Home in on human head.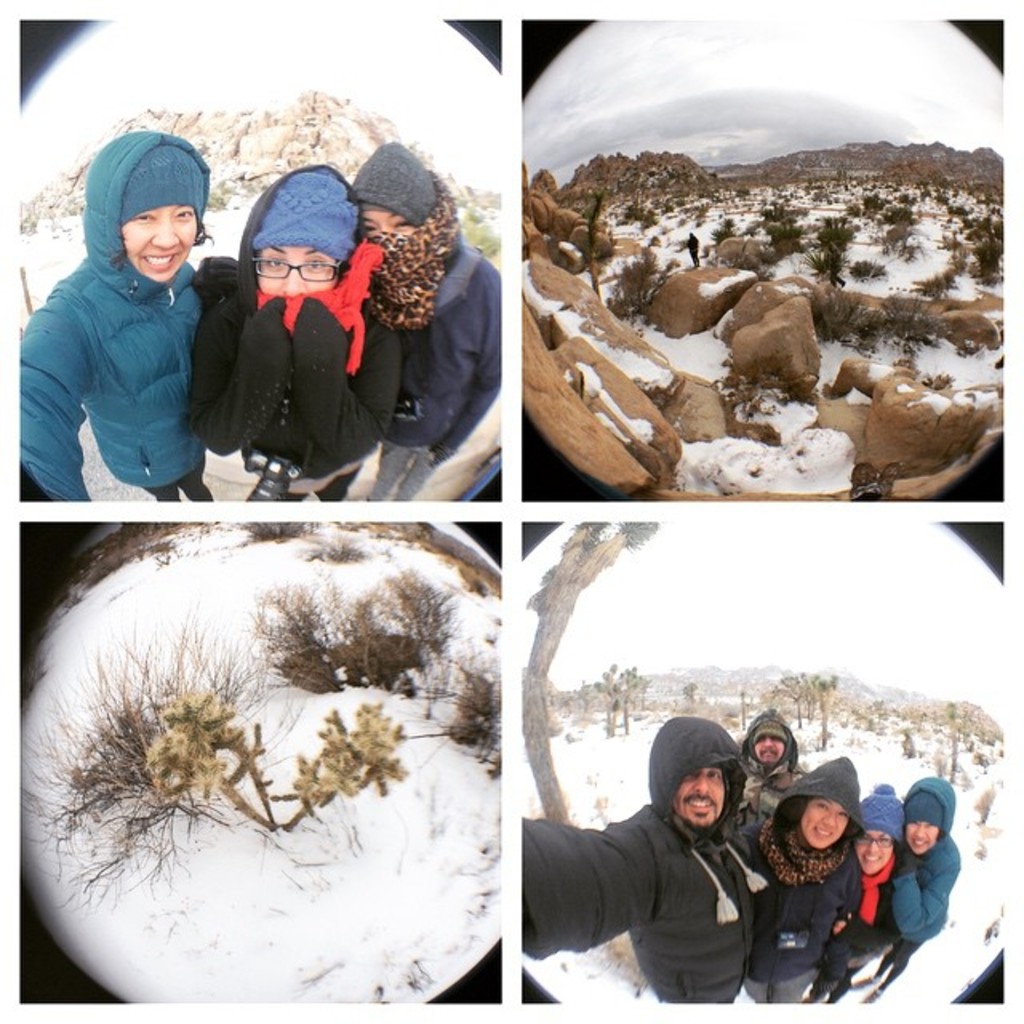
Homed in at box=[646, 715, 739, 837].
